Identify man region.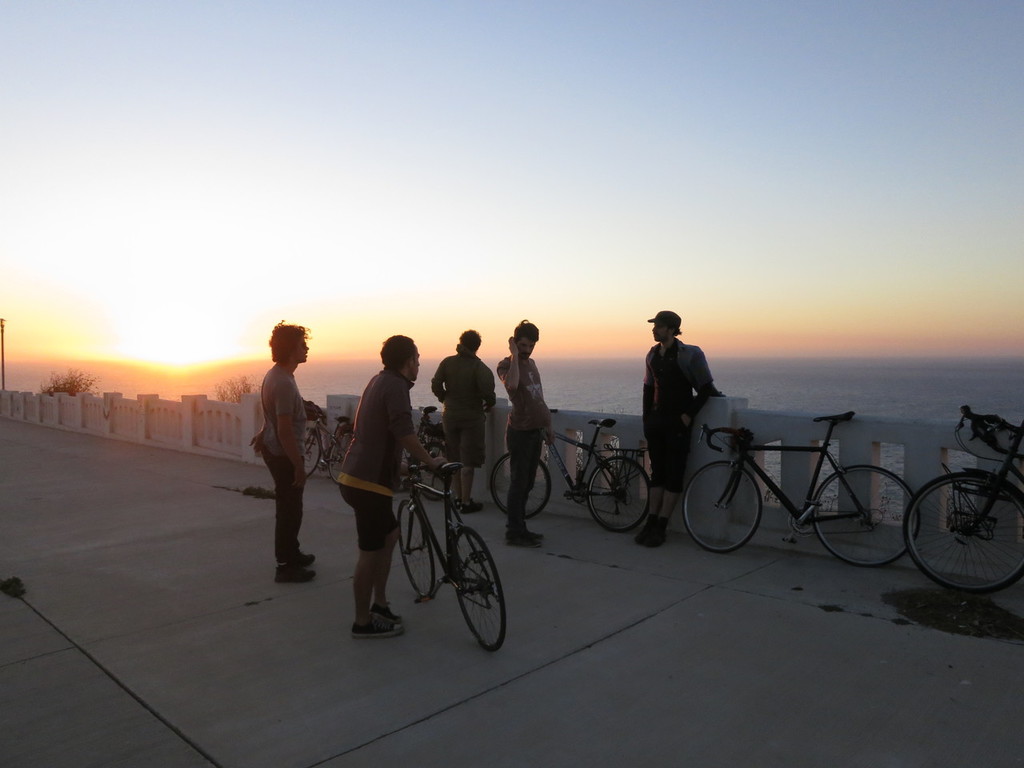
Region: (634,310,726,549).
